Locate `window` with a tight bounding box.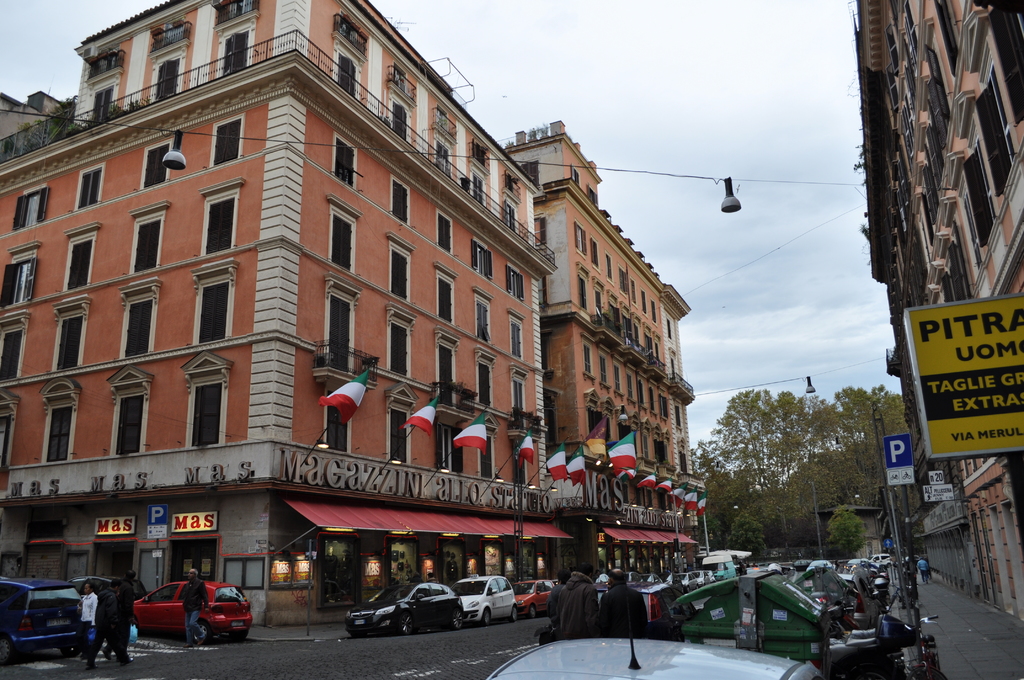
box(609, 296, 620, 335).
